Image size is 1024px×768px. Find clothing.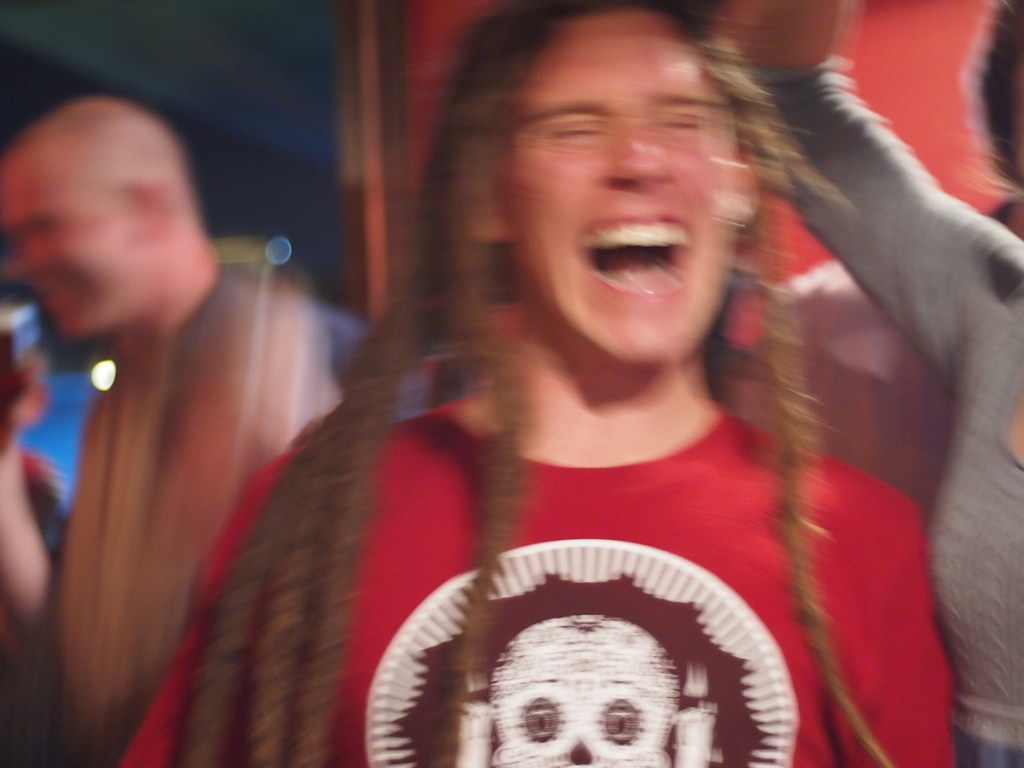
locate(9, 187, 334, 731).
